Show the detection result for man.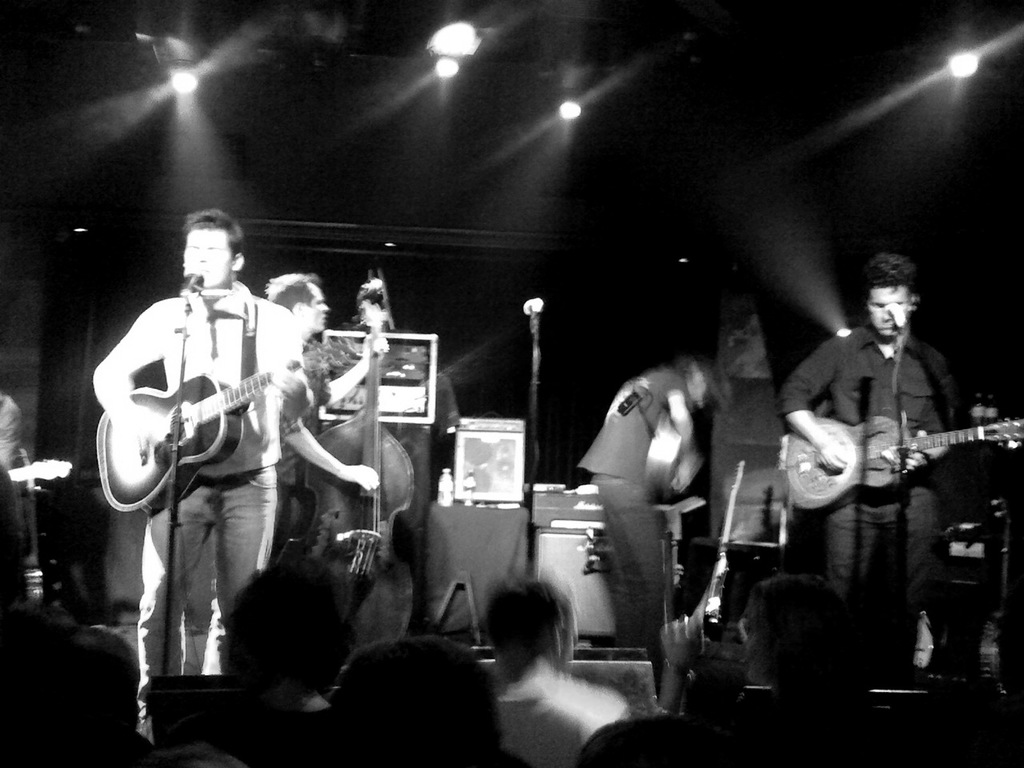
detection(85, 202, 302, 739).
